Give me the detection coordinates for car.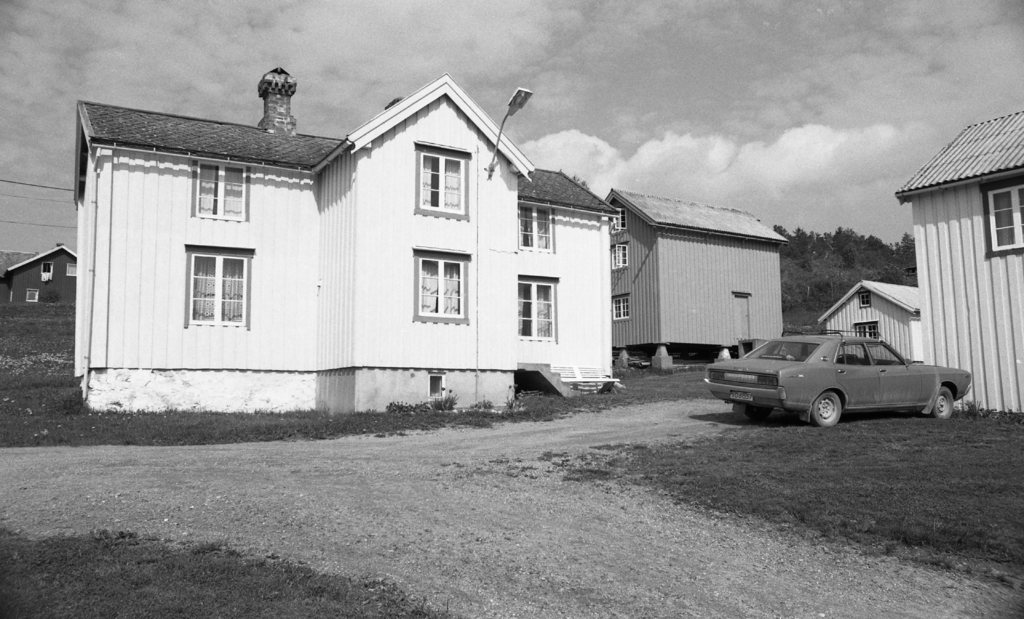
705 327 976 424.
